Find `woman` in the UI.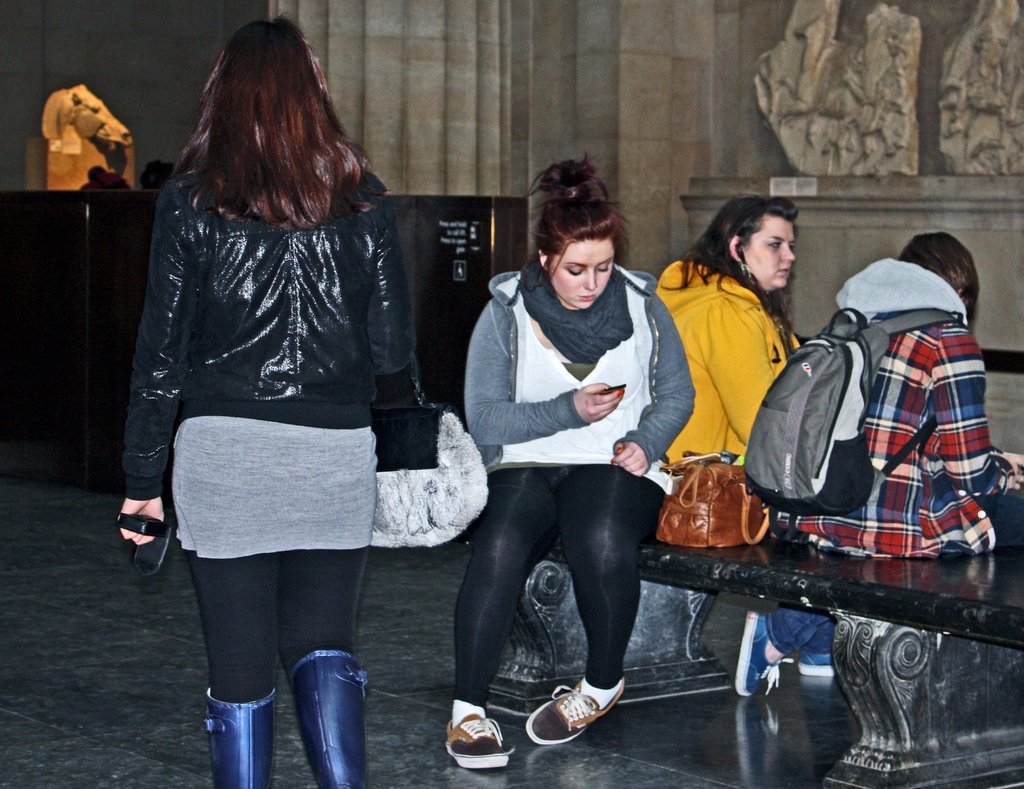
UI element at box=[445, 161, 678, 780].
